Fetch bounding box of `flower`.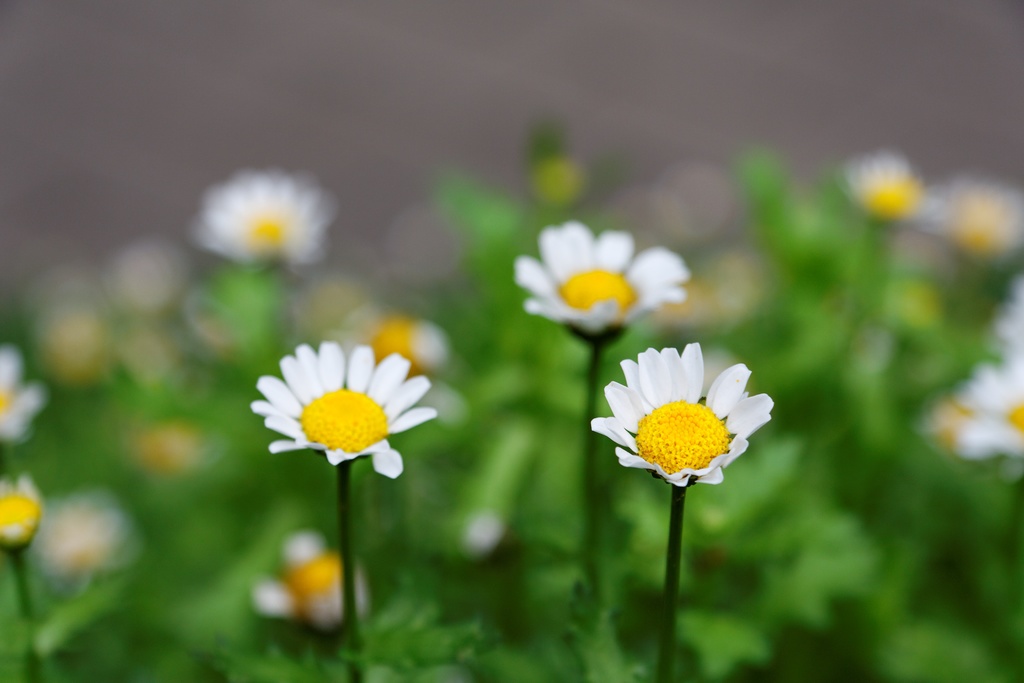
Bbox: (249,342,440,482).
